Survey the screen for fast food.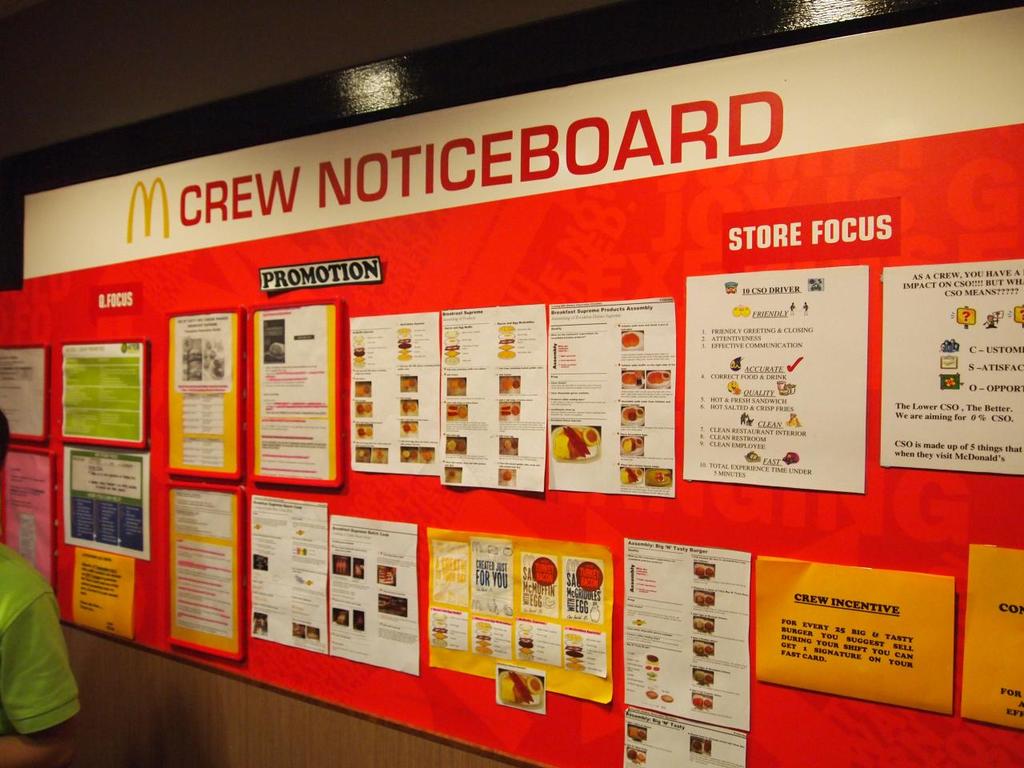
Survey found: <box>443,438,462,454</box>.
